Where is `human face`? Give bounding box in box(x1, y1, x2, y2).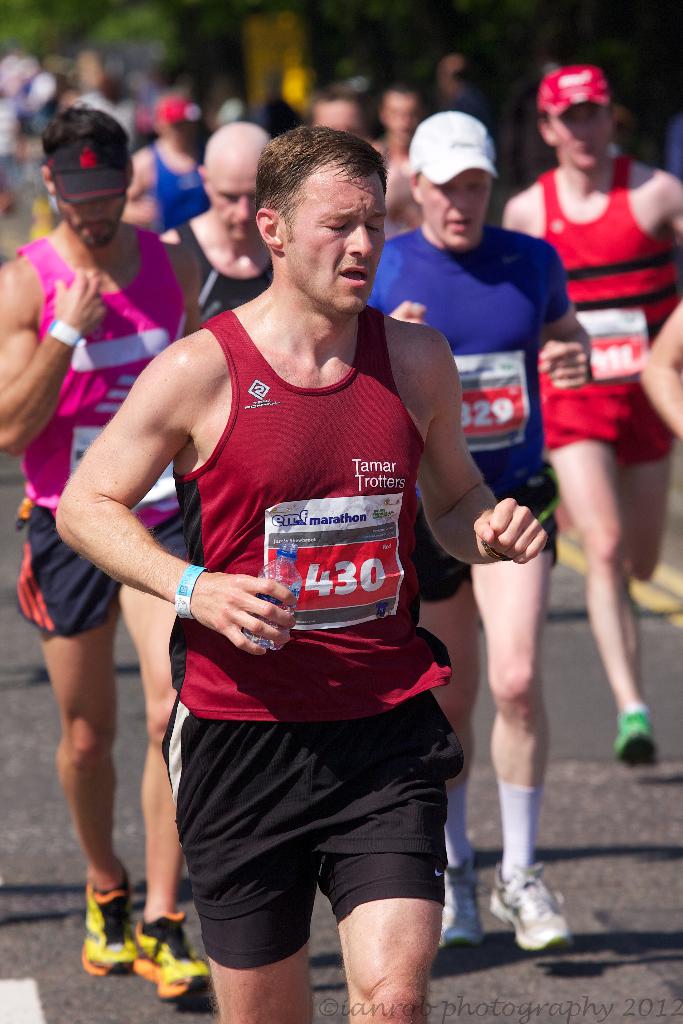
box(210, 171, 260, 246).
